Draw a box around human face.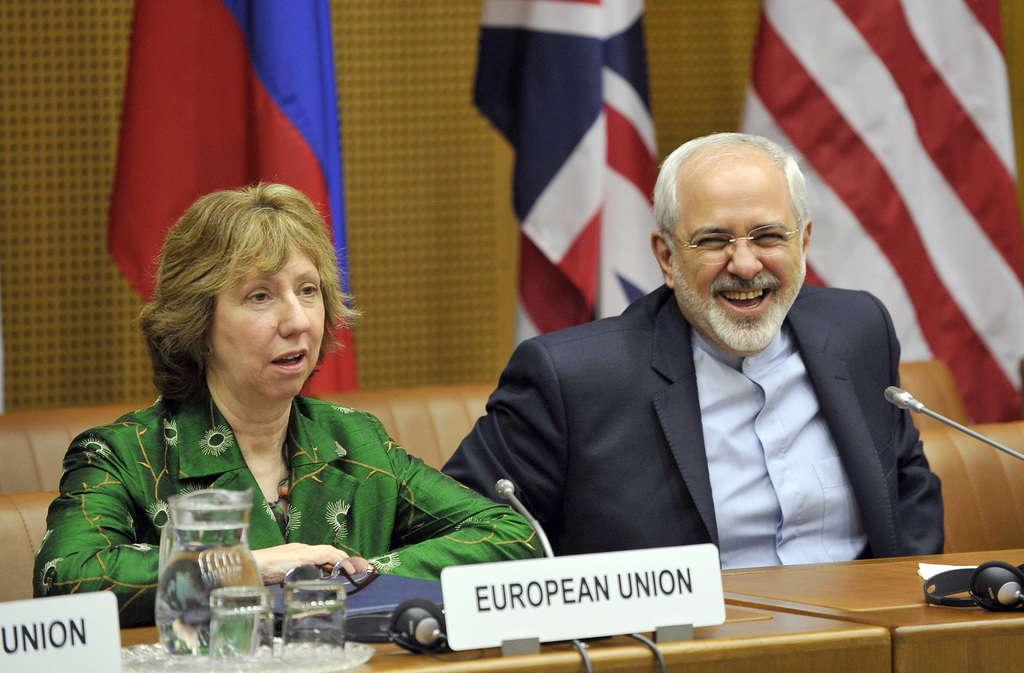
box=[214, 250, 326, 394].
